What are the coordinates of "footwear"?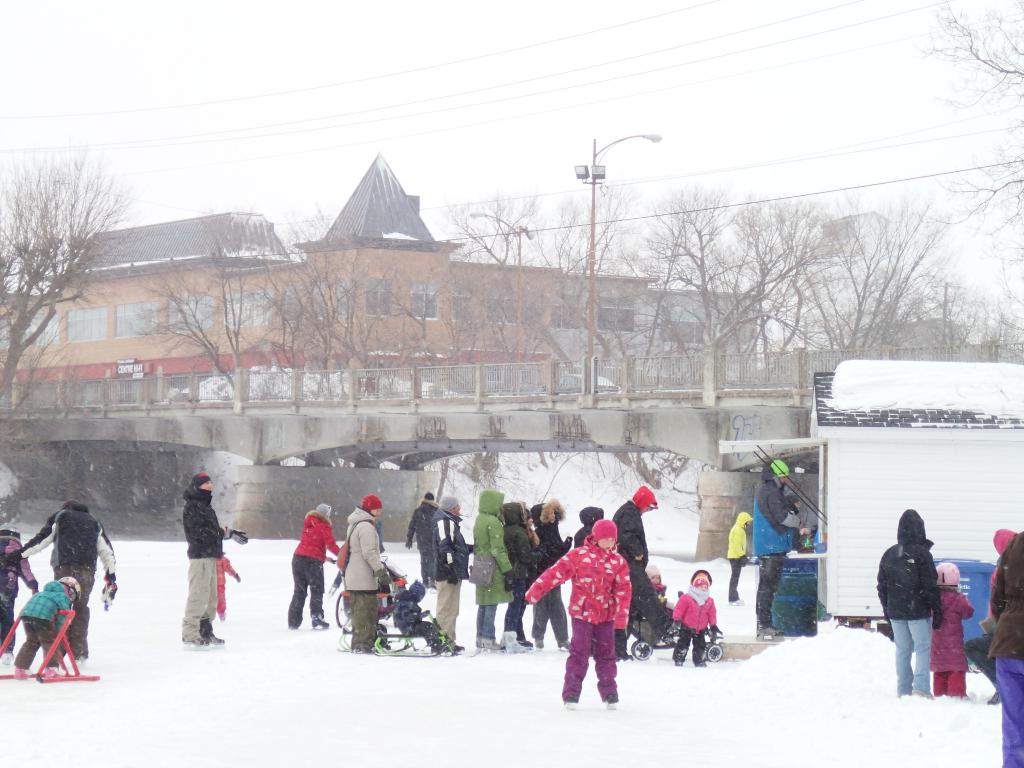
<box>695,659,703,664</box>.
